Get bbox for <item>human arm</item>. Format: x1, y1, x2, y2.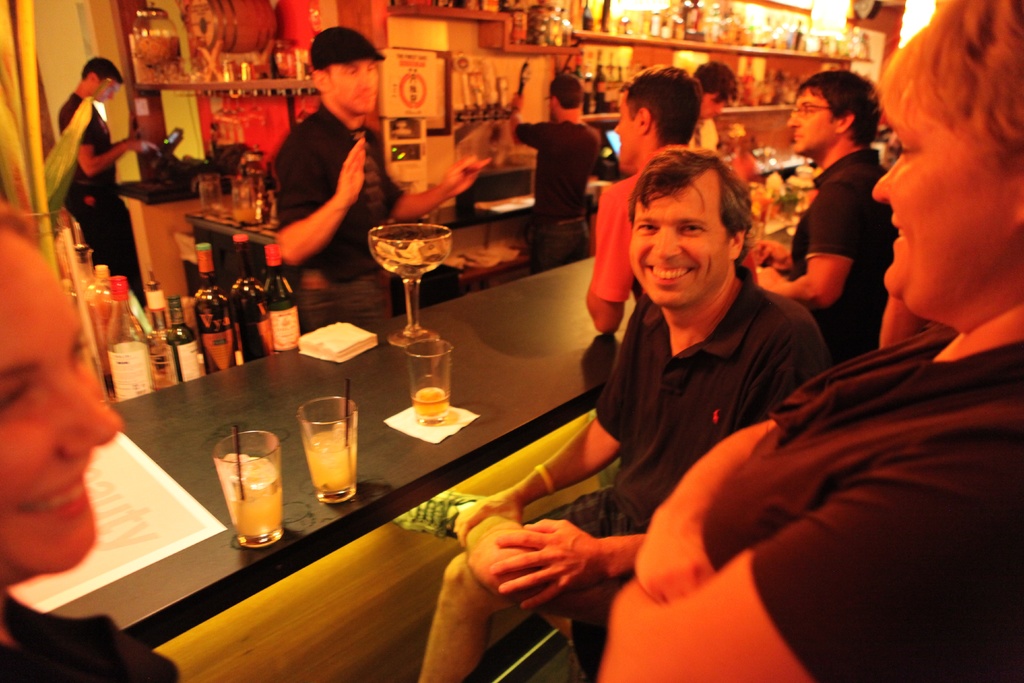
582, 188, 640, 336.
